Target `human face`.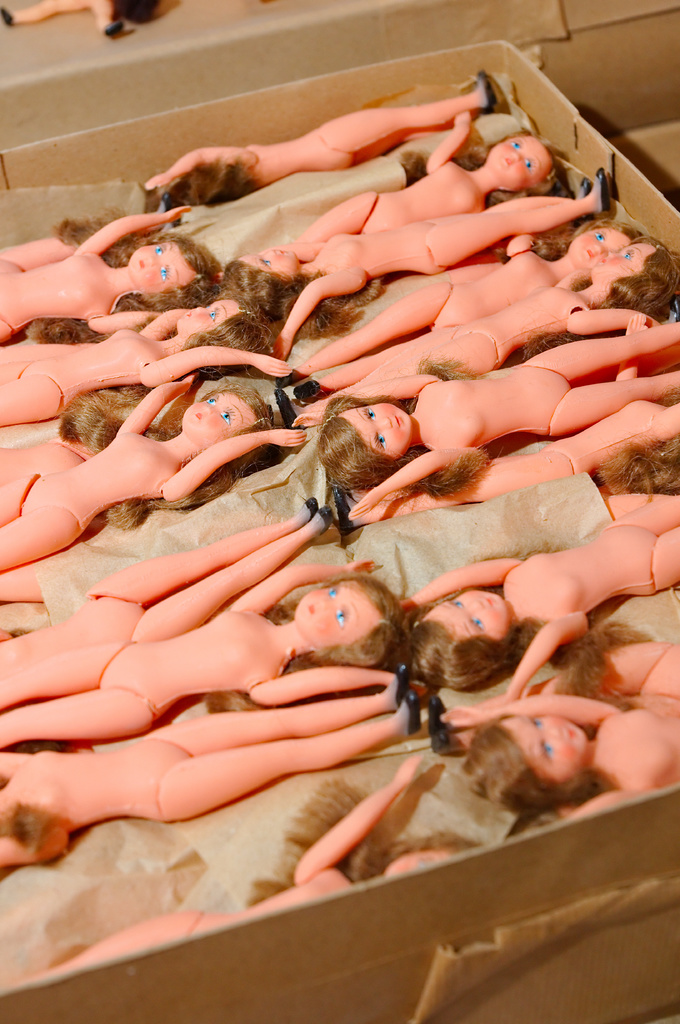
Target region: (left=594, top=242, right=656, bottom=284).
